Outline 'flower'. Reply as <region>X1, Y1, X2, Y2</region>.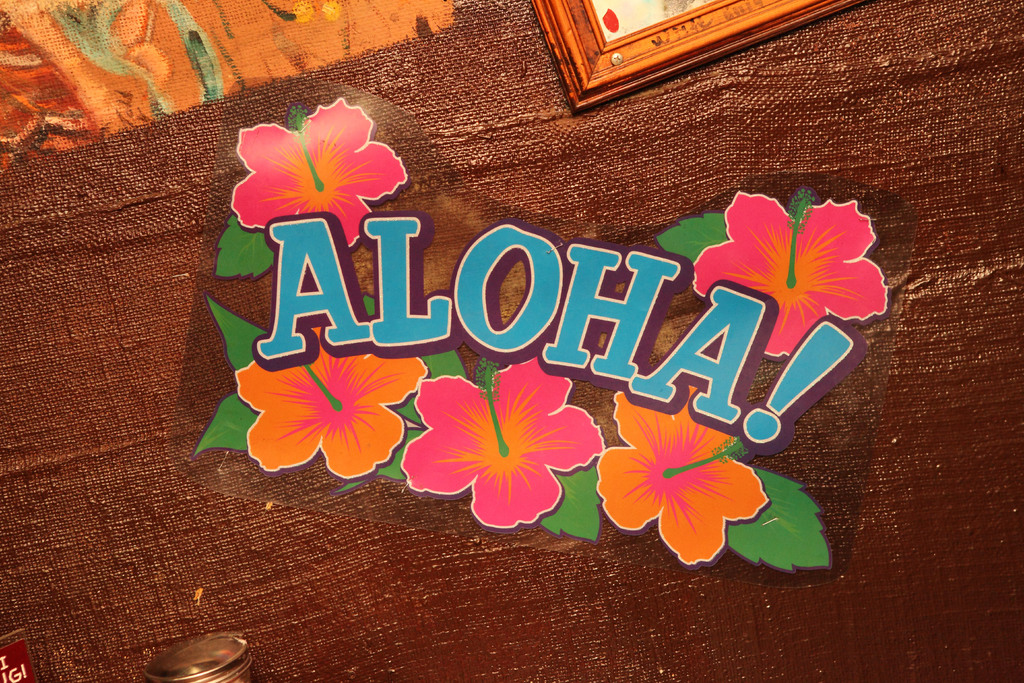
<region>399, 357, 602, 529</region>.
